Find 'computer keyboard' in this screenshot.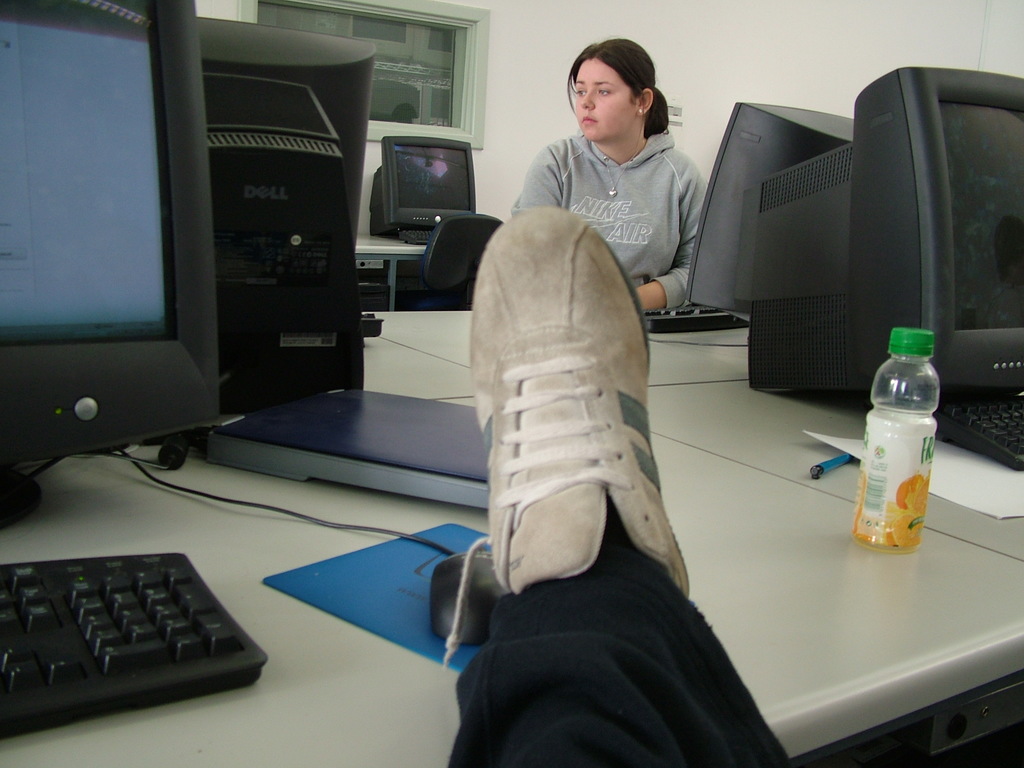
The bounding box for 'computer keyboard' is 936, 399, 1023, 472.
